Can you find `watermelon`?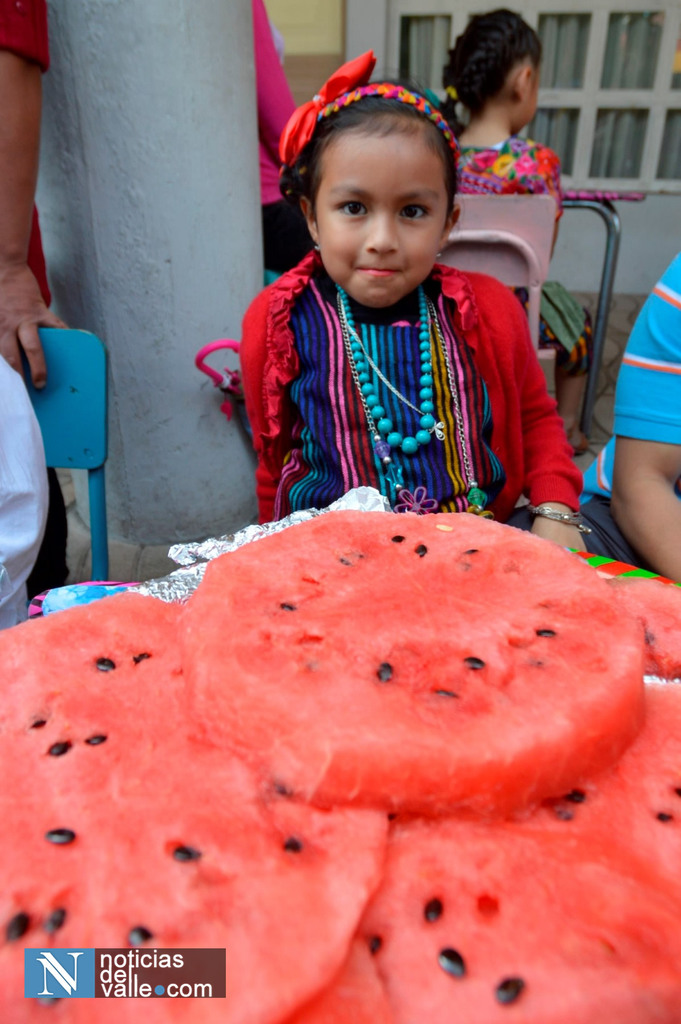
Yes, bounding box: BBox(611, 579, 680, 680).
